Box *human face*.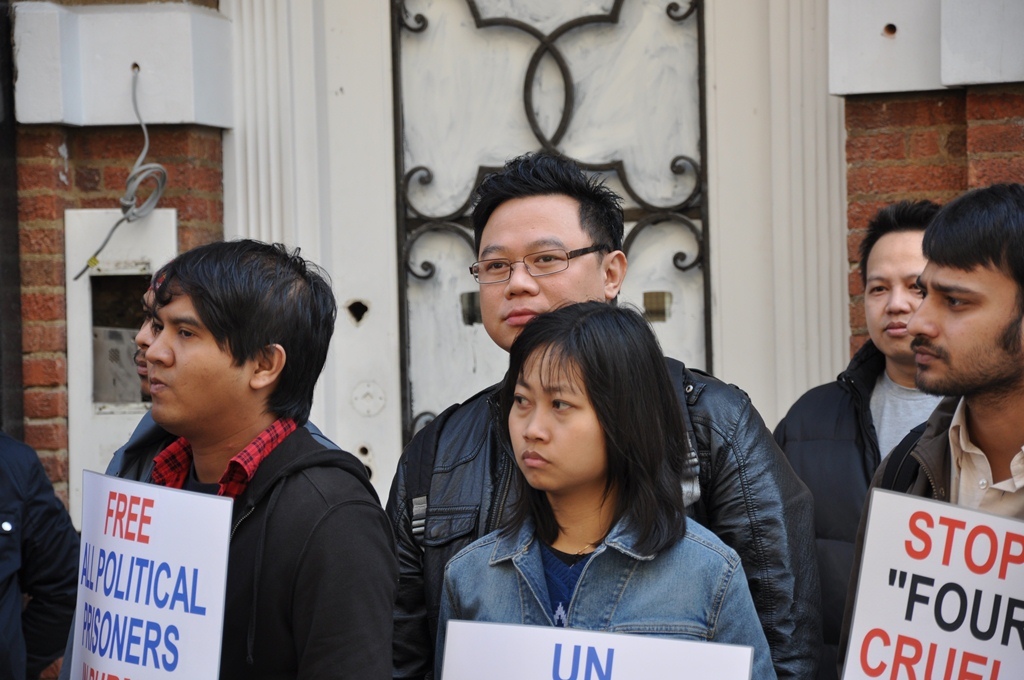
box(910, 259, 1021, 389).
